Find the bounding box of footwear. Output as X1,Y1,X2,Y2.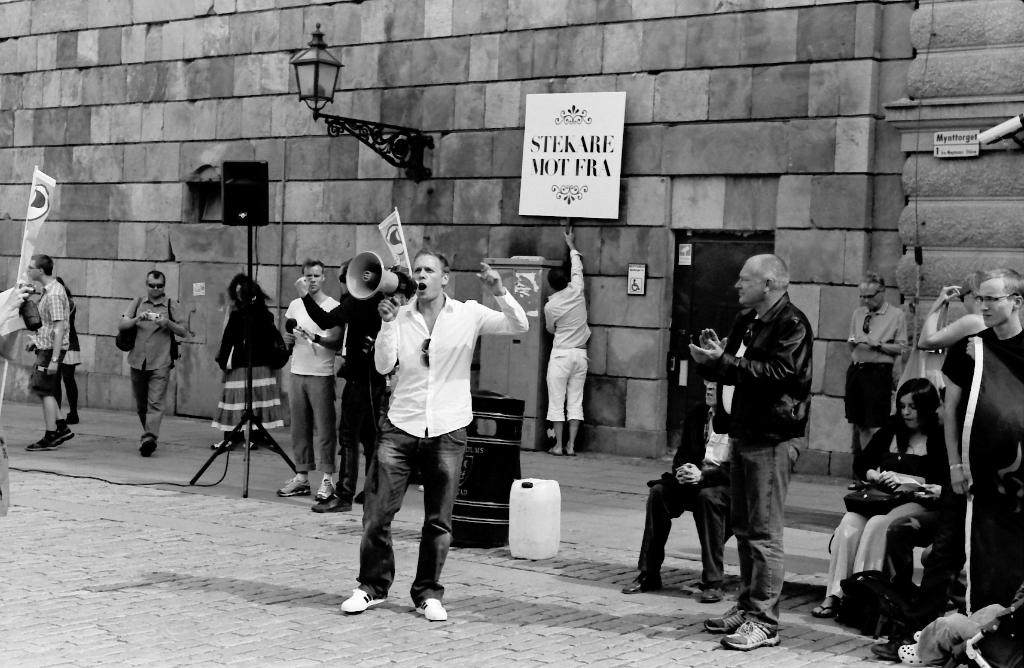
141,433,155,461.
